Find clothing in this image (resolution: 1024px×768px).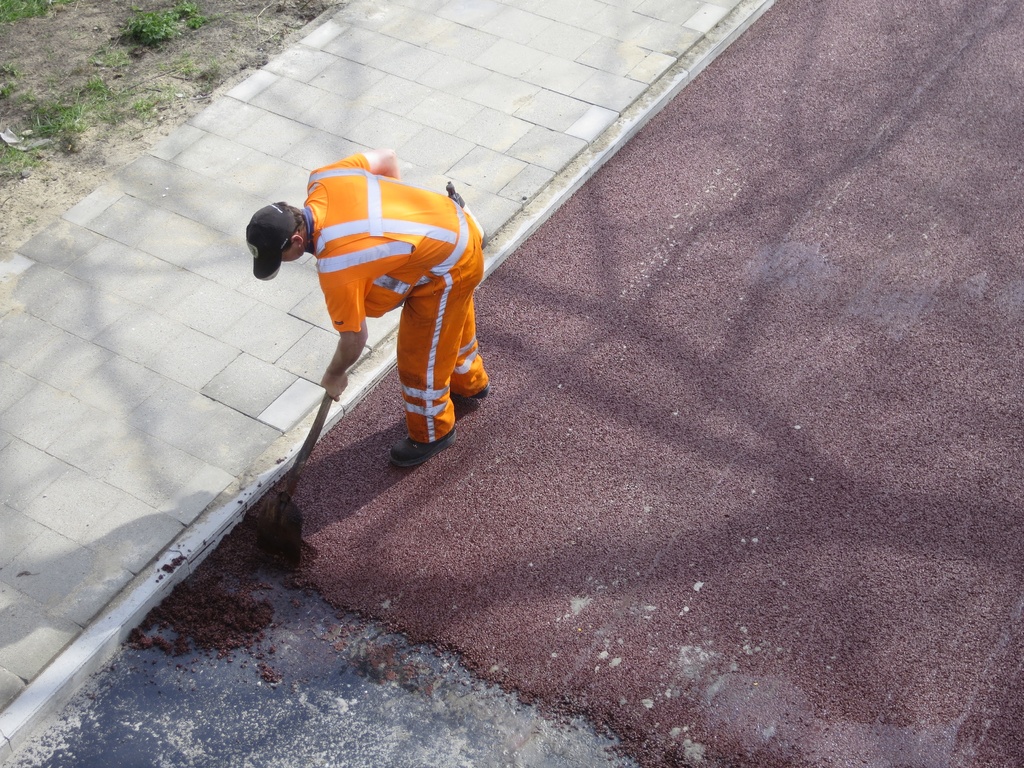
box=[269, 148, 488, 419].
